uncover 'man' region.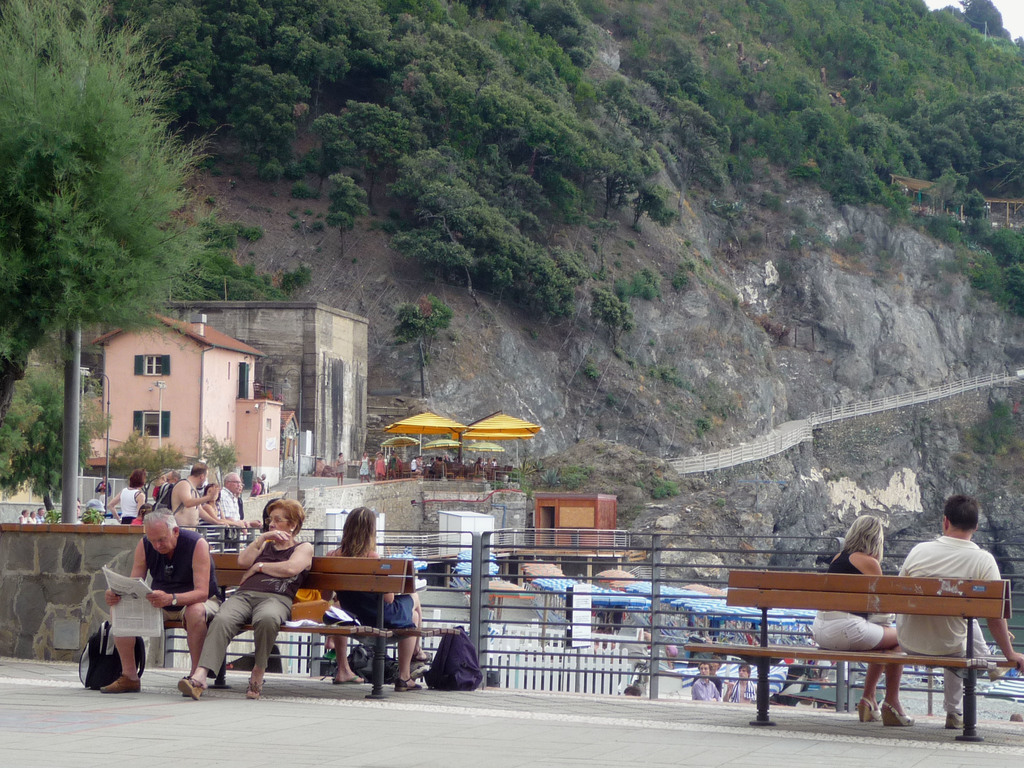
Uncovered: {"left": 161, "top": 469, "right": 182, "bottom": 484}.
